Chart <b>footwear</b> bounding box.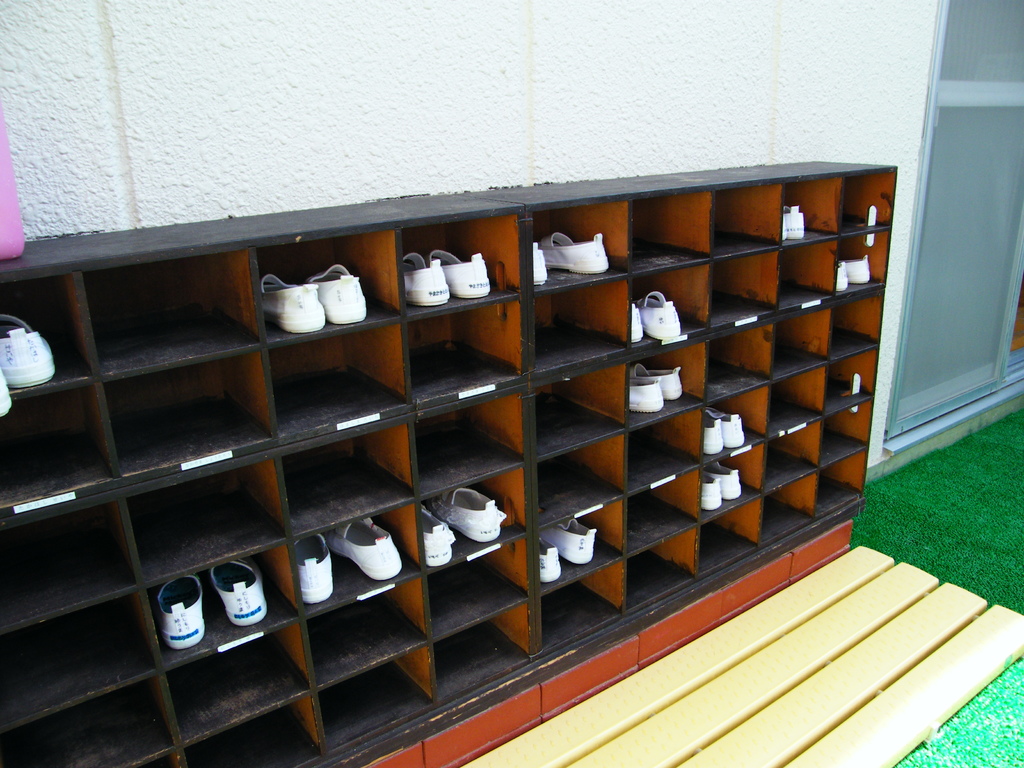
Charted: region(546, 521, 599, 564).
